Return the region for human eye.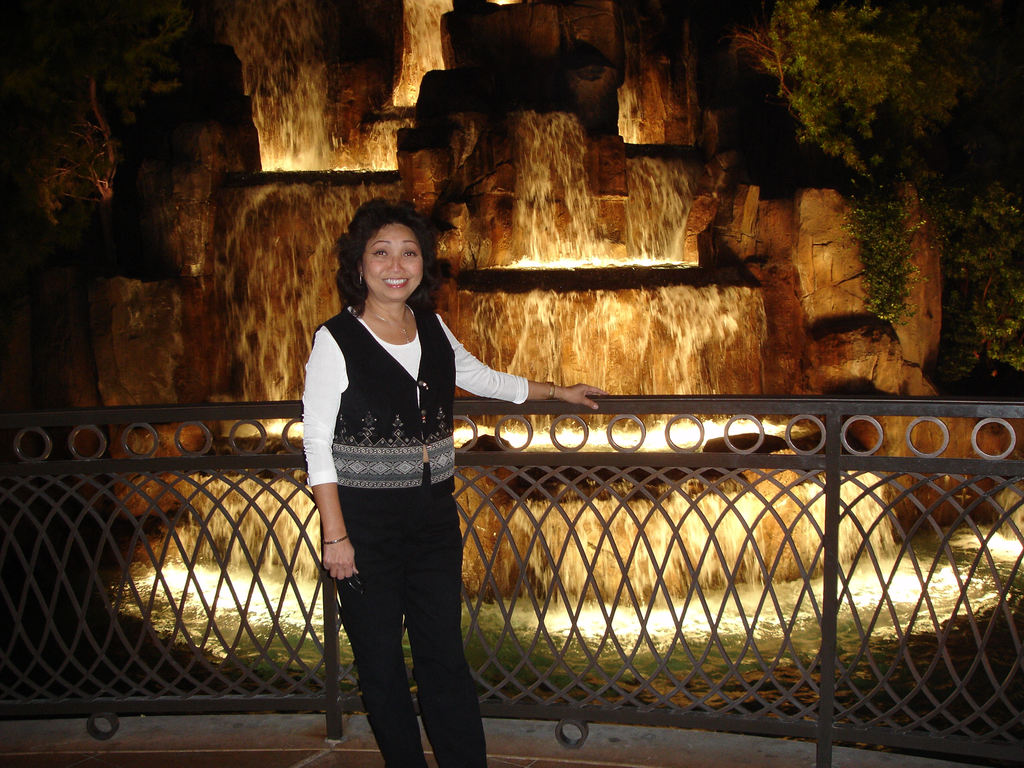
detection(373, 249, 387, 257).
